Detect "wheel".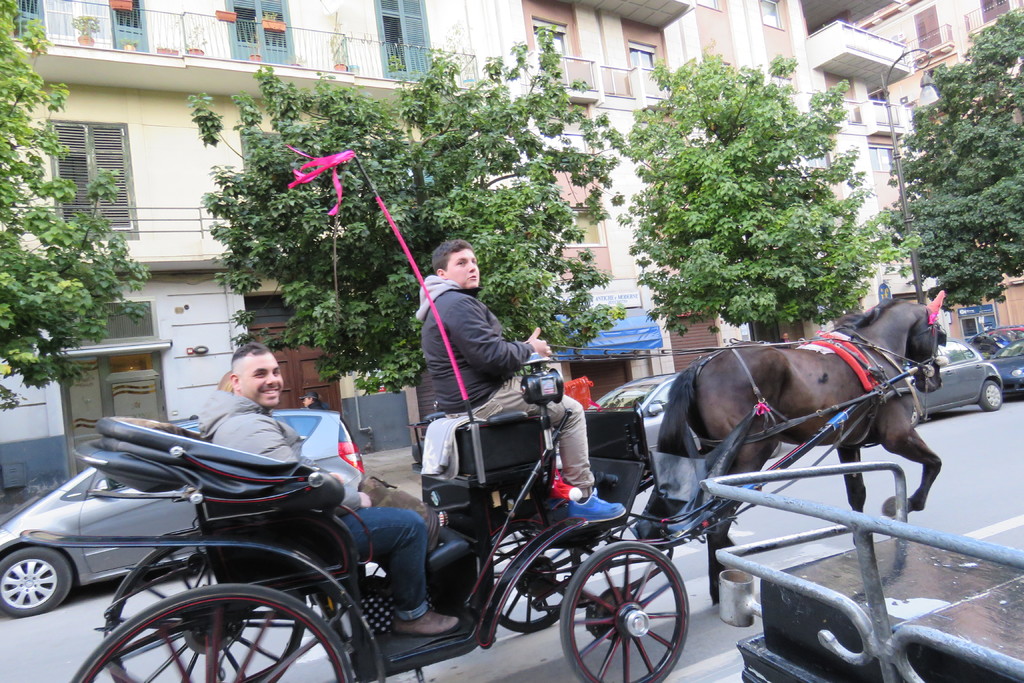
Detected at {"x1": 559, "y1": 540, "x2": 689, "y2": 682}.
